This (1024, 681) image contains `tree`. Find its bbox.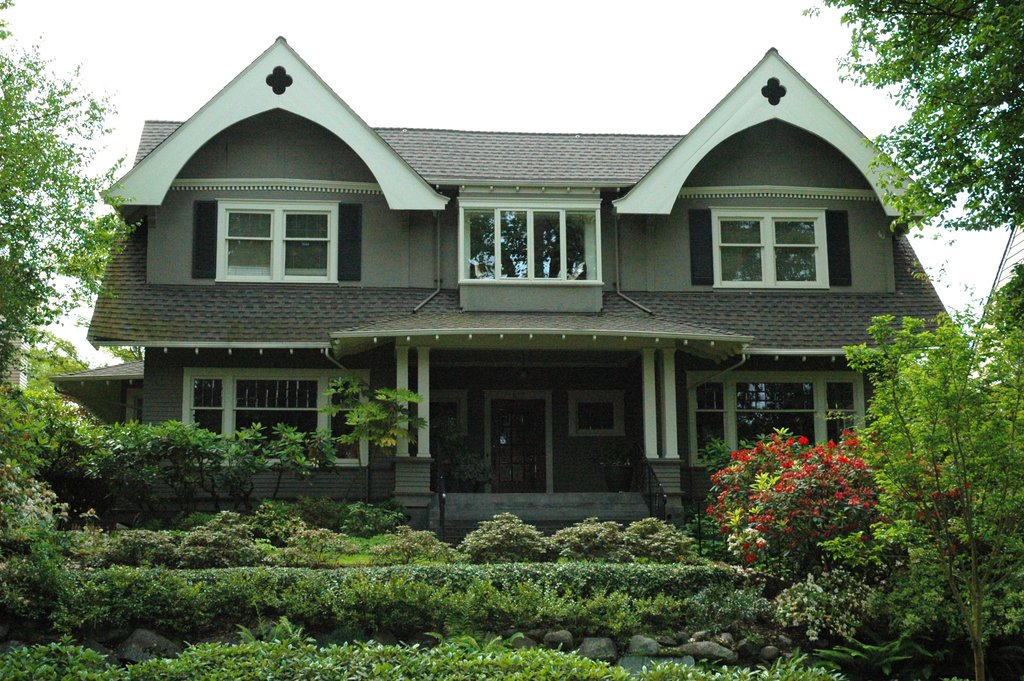
l=110, t=345, r=145, b=366.
